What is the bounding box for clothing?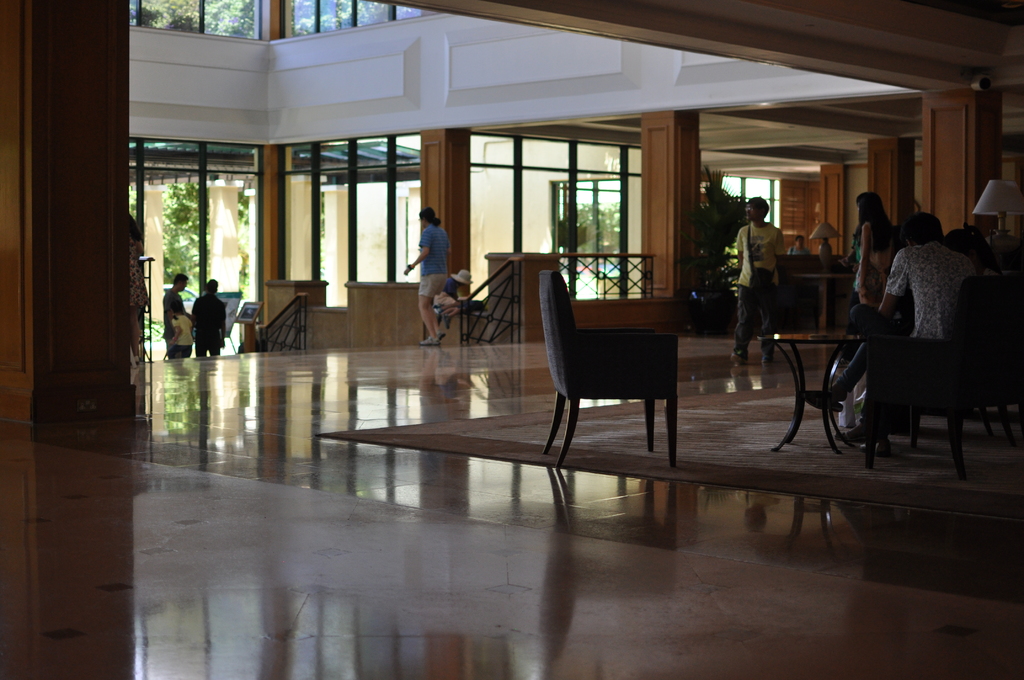
[413,202,467,343].
